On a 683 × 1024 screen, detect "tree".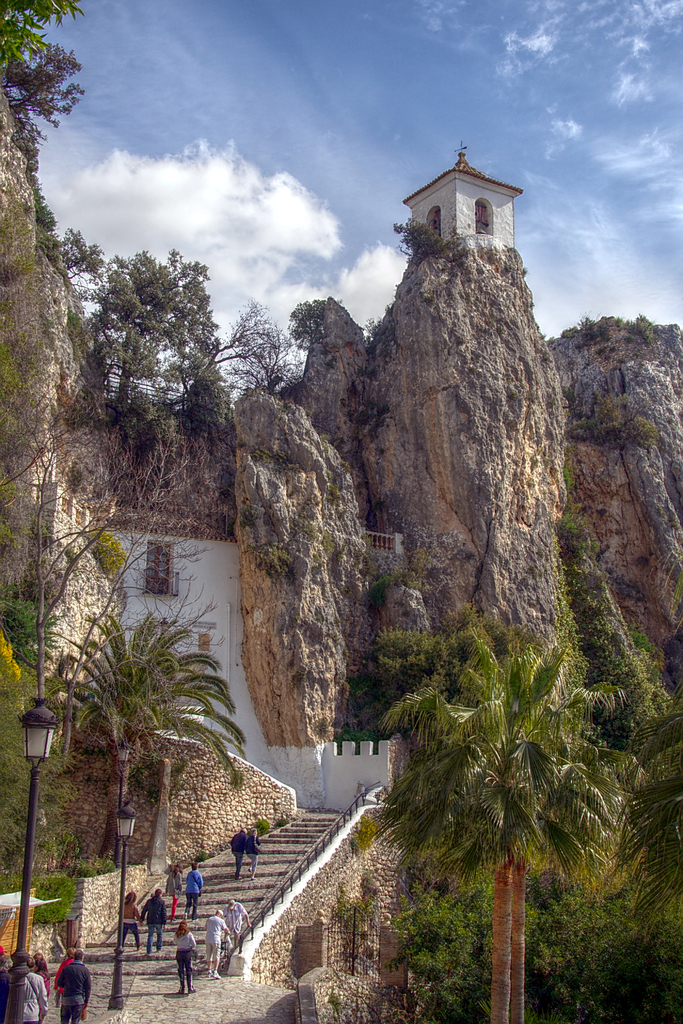
0/0/86/131.
